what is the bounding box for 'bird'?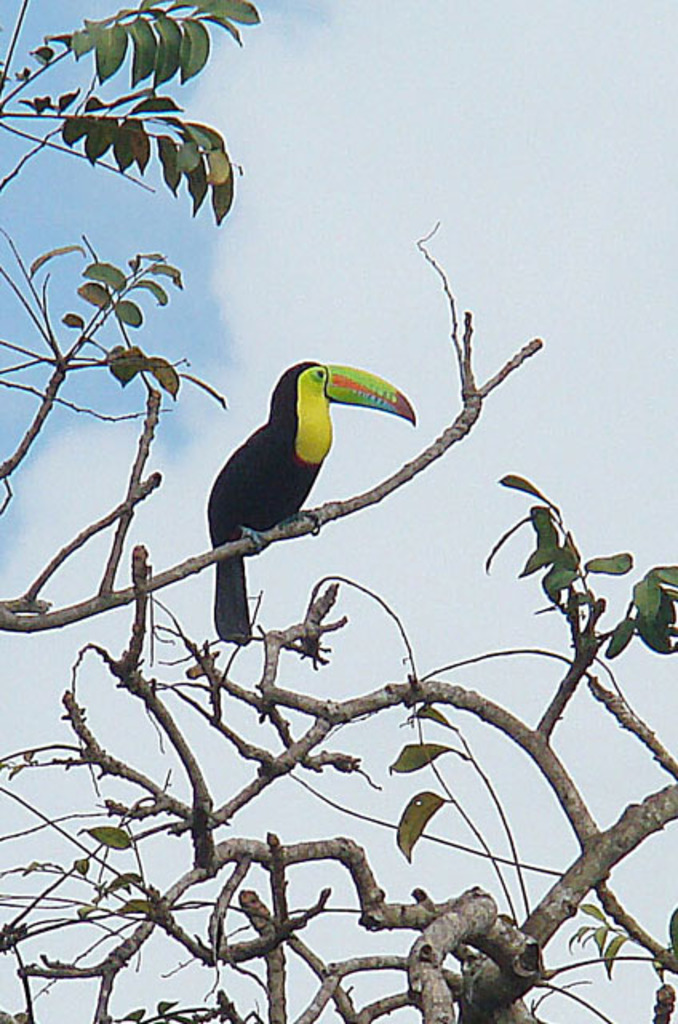
{"left": 203, "top": 357, "right": 419, "bottom": 648}.
